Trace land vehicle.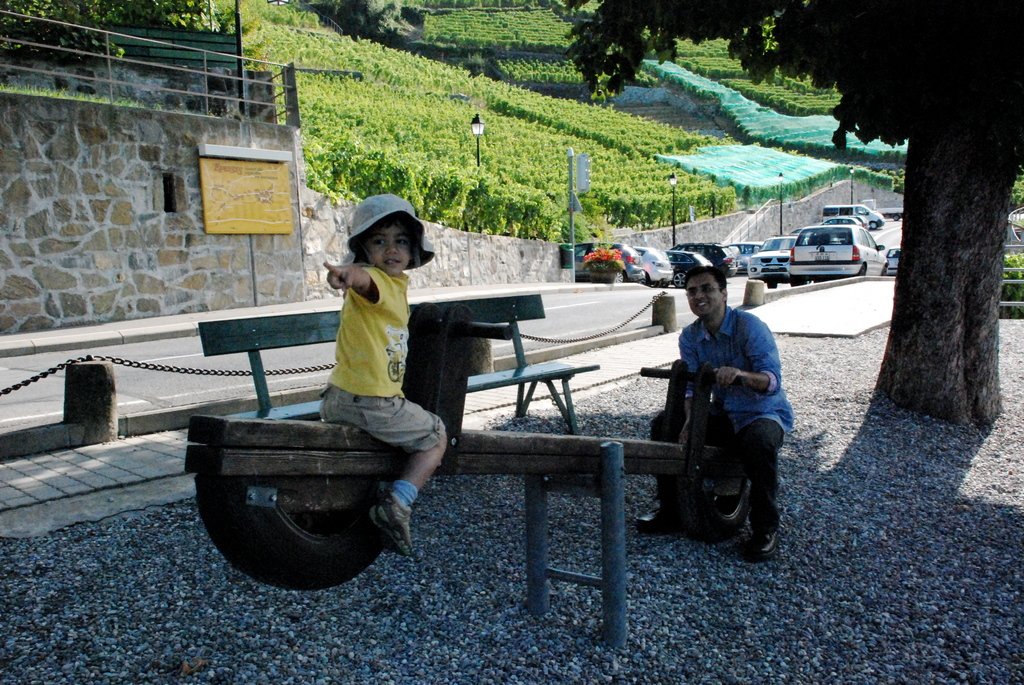
Traced to BBox(753, 235, 796, 283).
